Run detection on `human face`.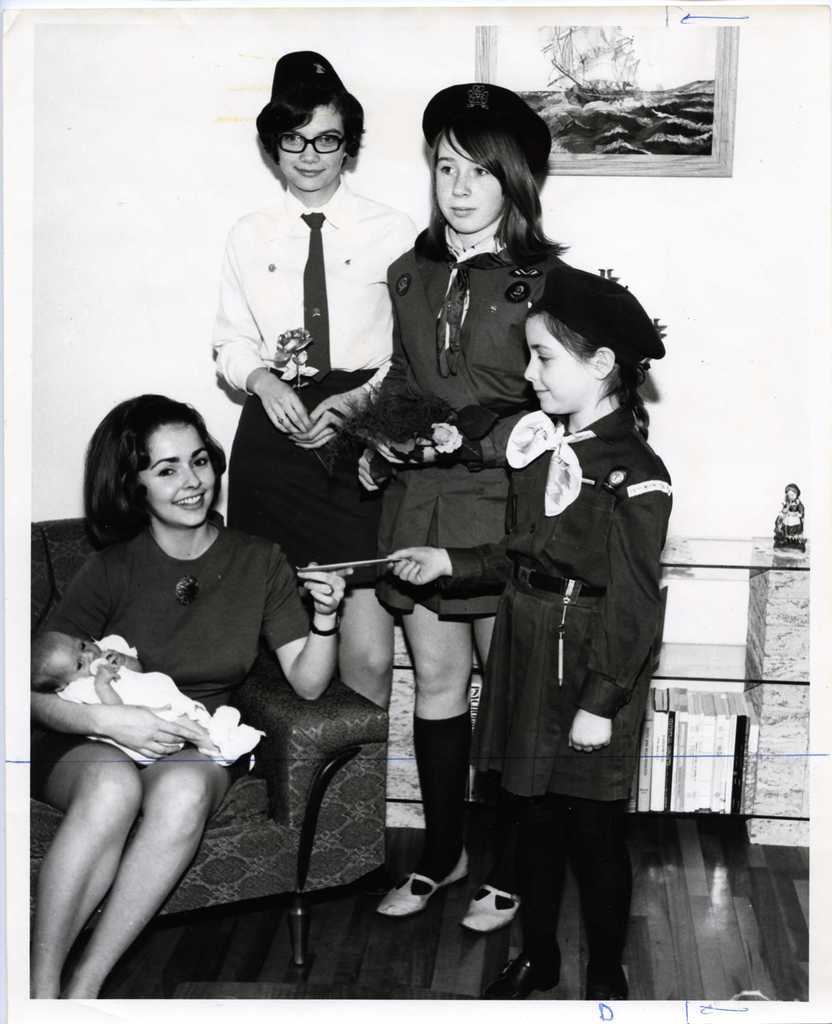
Result: 140, 424, 214, 529.
